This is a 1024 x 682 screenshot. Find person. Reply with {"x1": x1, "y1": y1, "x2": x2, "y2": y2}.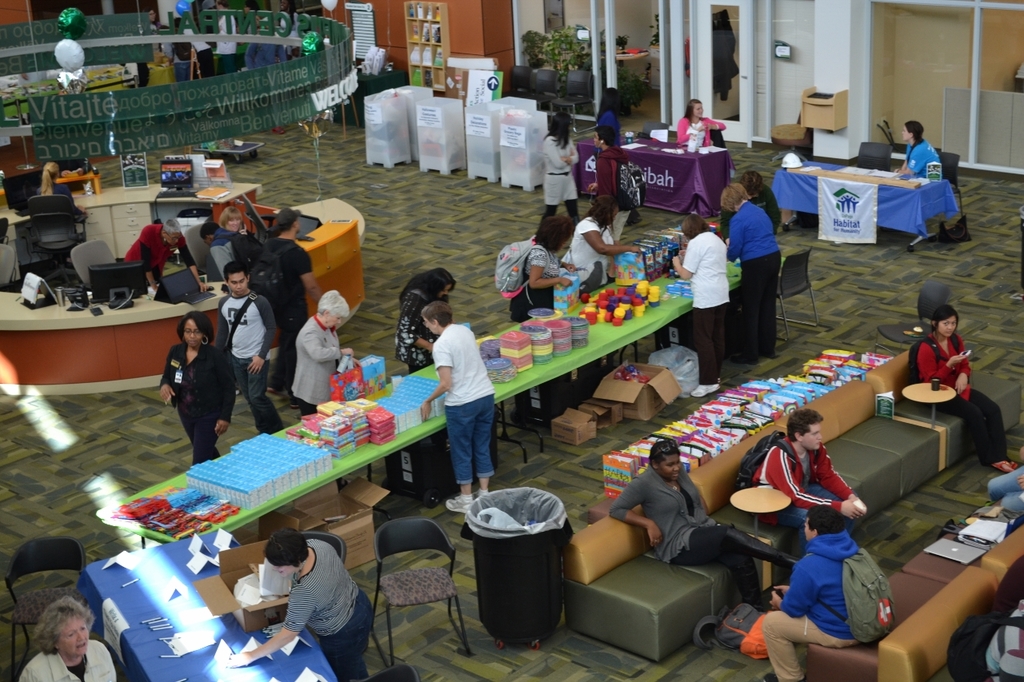
{"x1": 610, "y1": 434, "x2": 801, "y2": 603}.
